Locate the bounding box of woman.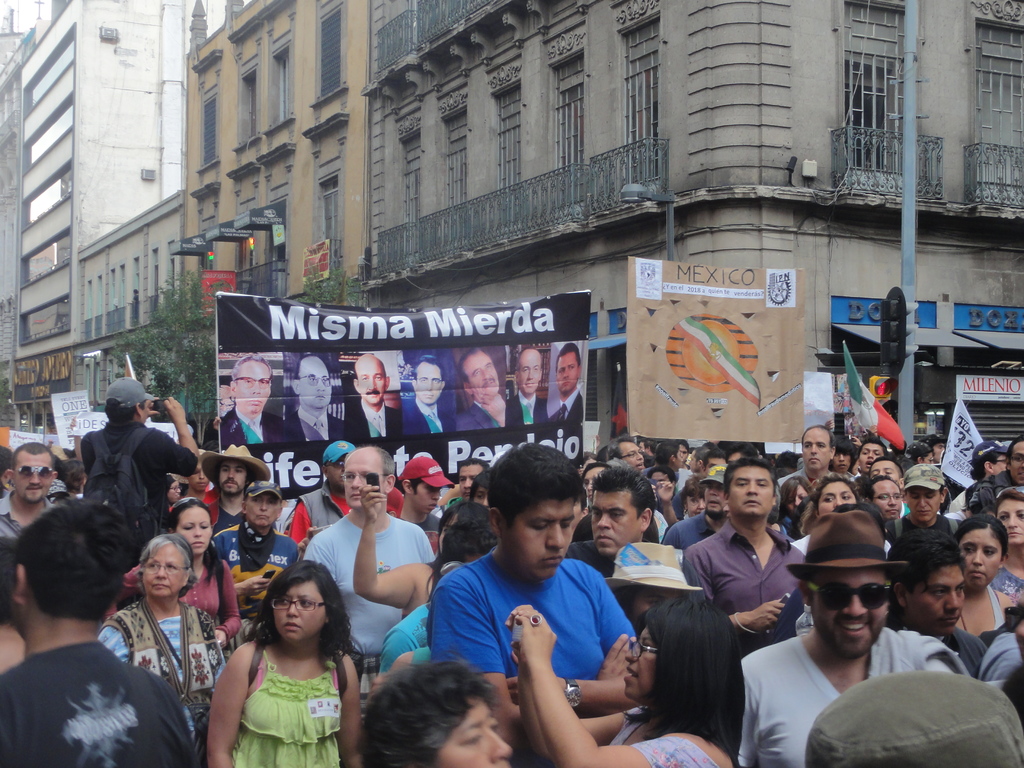
Bounding box: region(167, 466, 181, 515).
